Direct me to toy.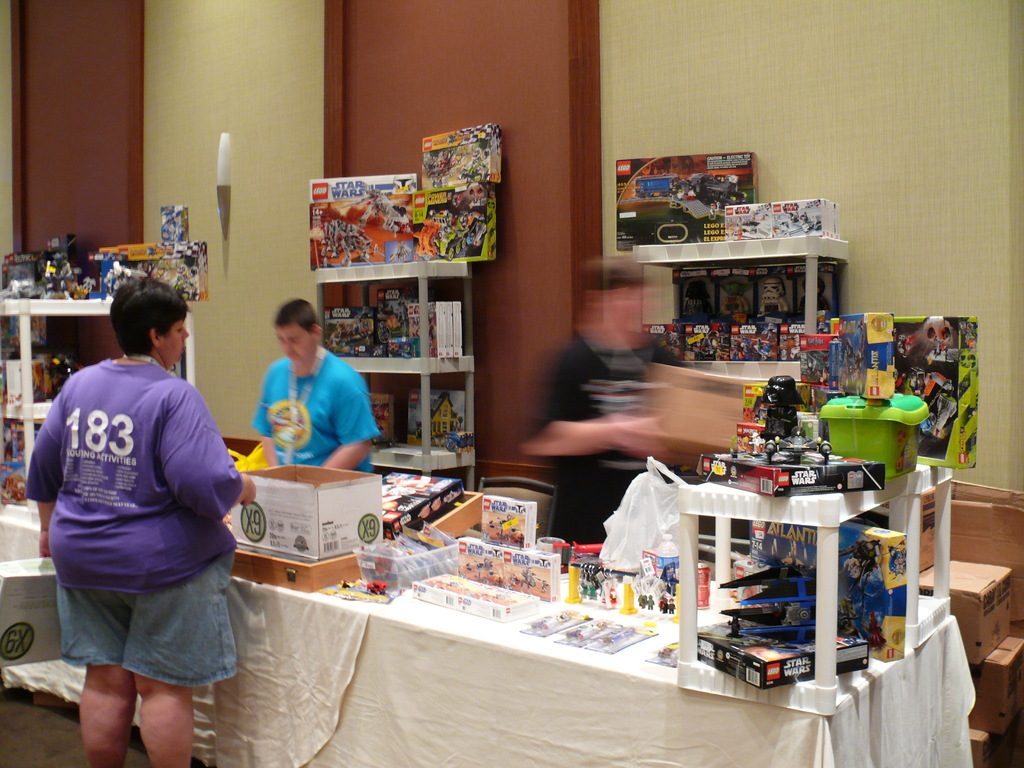
Direction: {"x1": 155, "y1": 200, "x2": 188, "y2": 251}.
